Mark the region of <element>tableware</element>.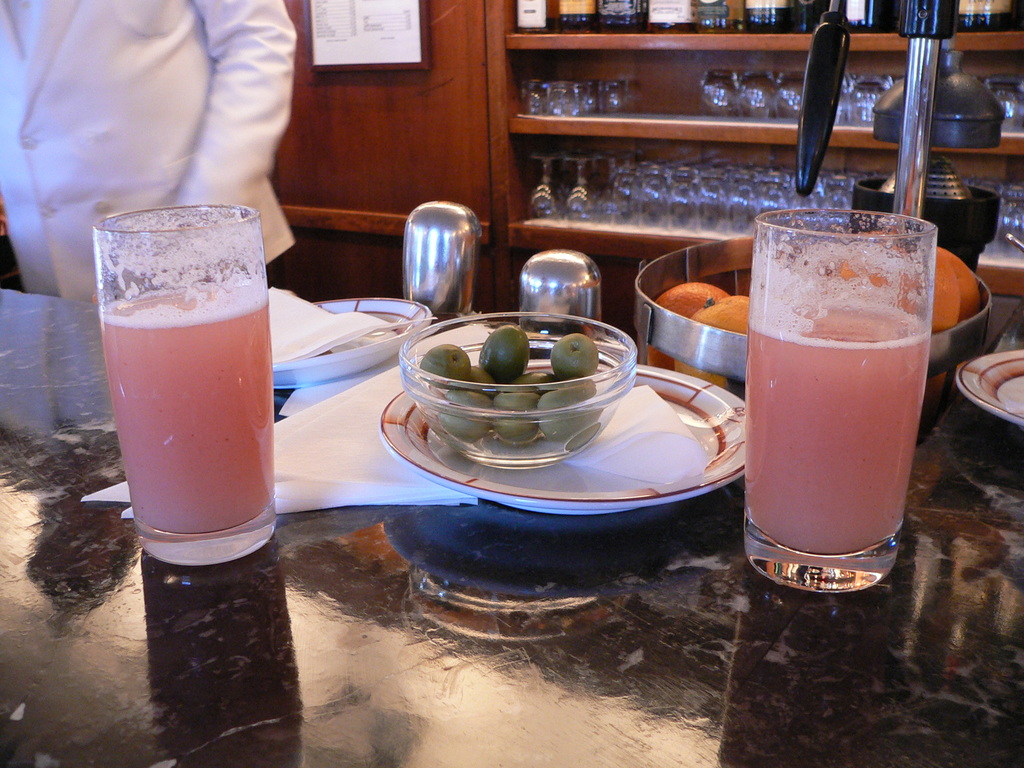
Region: <bbox>518, 246, 602, 327</bbox>.
